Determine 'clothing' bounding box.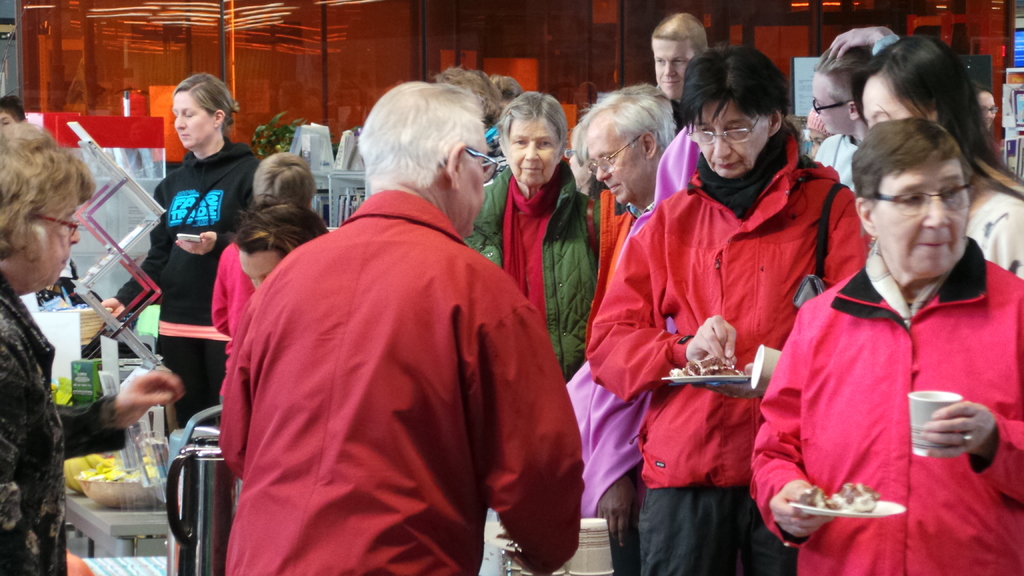
Determined: bbox=(760, 198, 1014, 559).
